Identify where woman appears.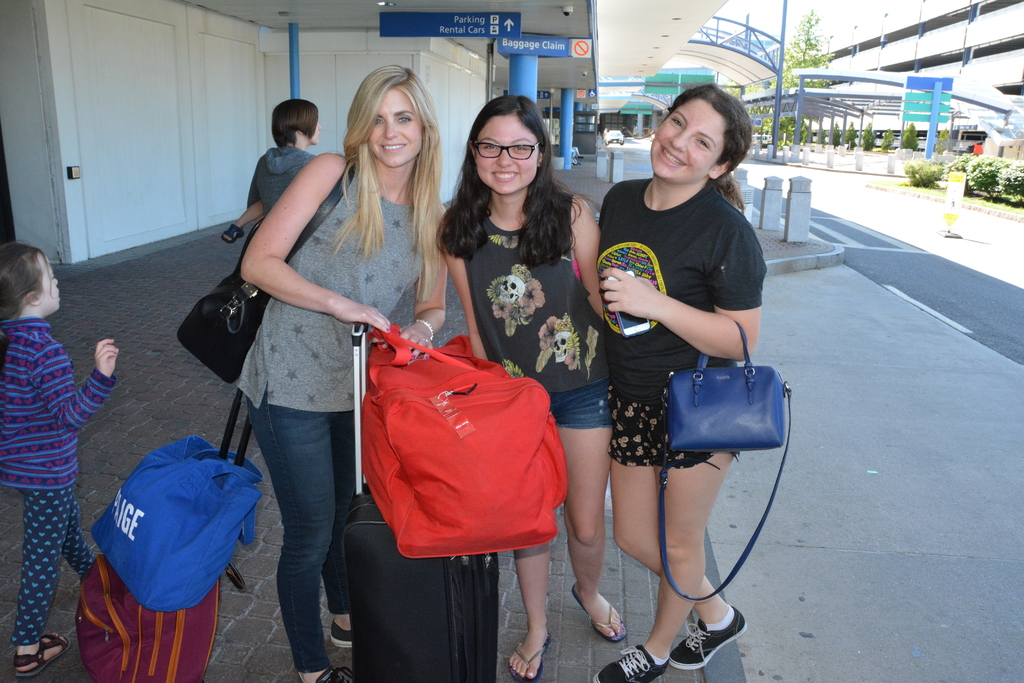
Appears at <region>600, 83, 771, 682</region>.
